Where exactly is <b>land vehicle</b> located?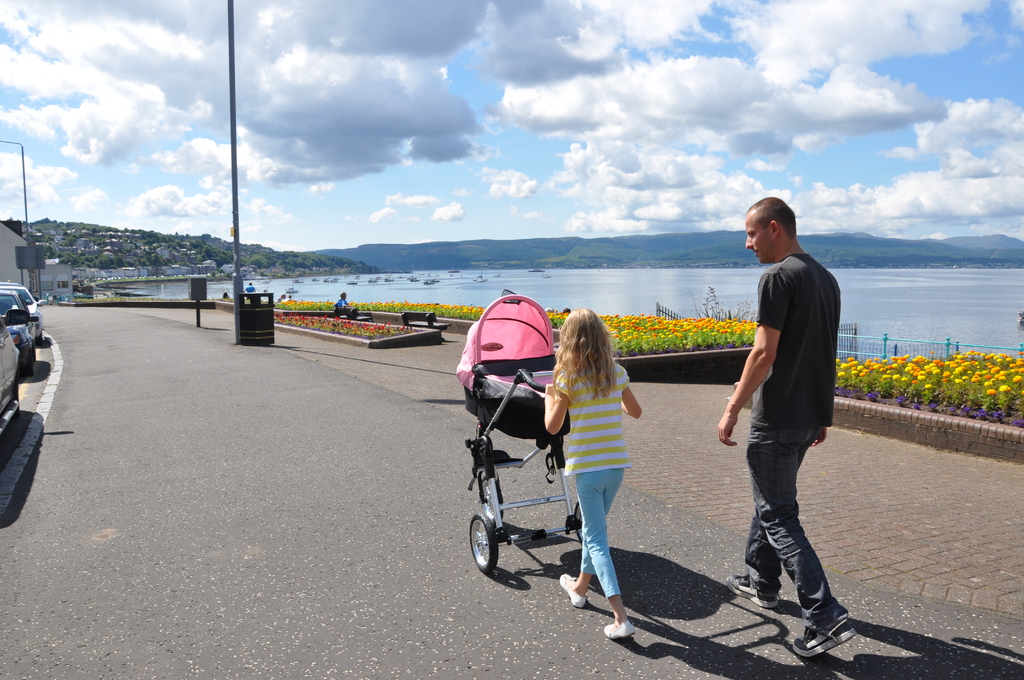
Its bounding box is locate(0, 309, 31, 432).
